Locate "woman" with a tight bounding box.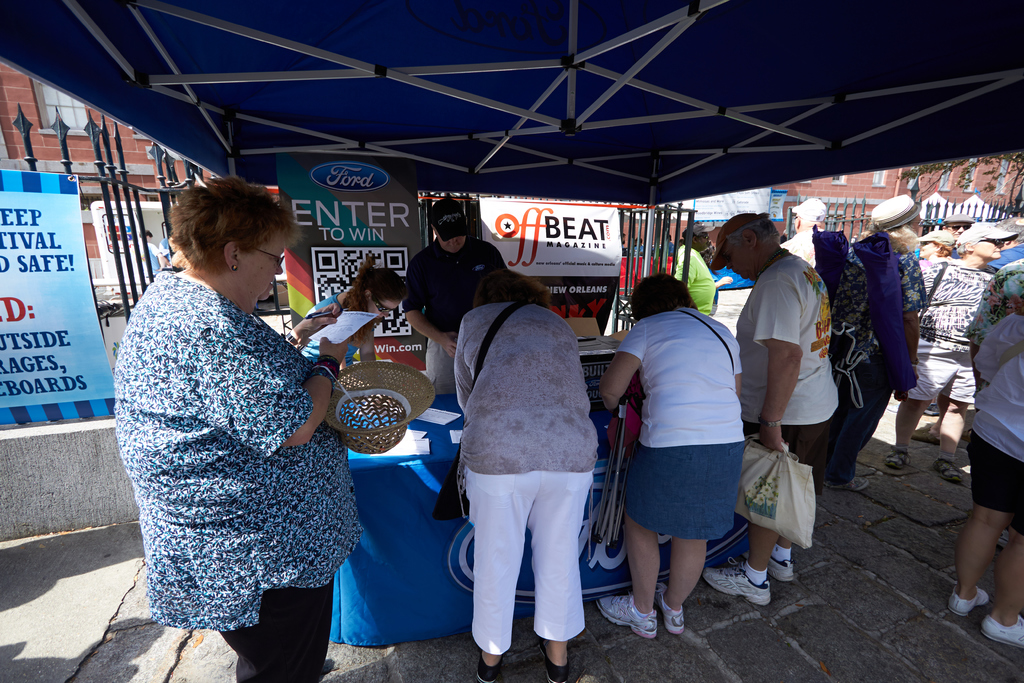
[x1=111, y1=151, x2=368, y2=679].
